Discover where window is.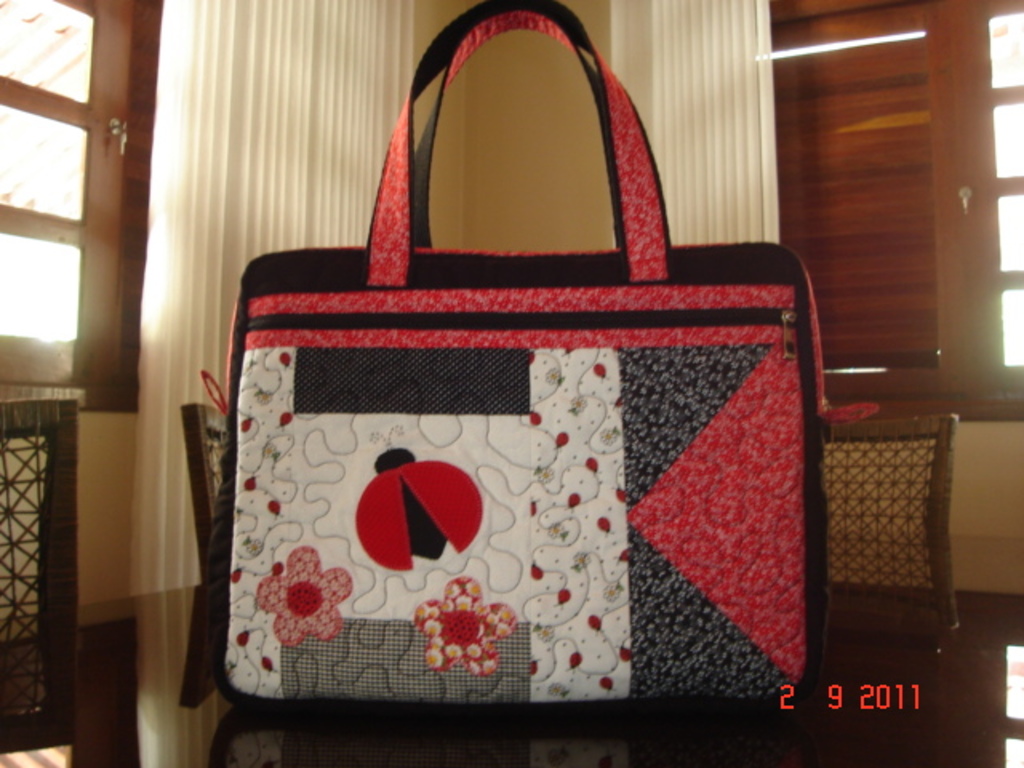
Discovered at crop(763, 0, 1022, 430).
